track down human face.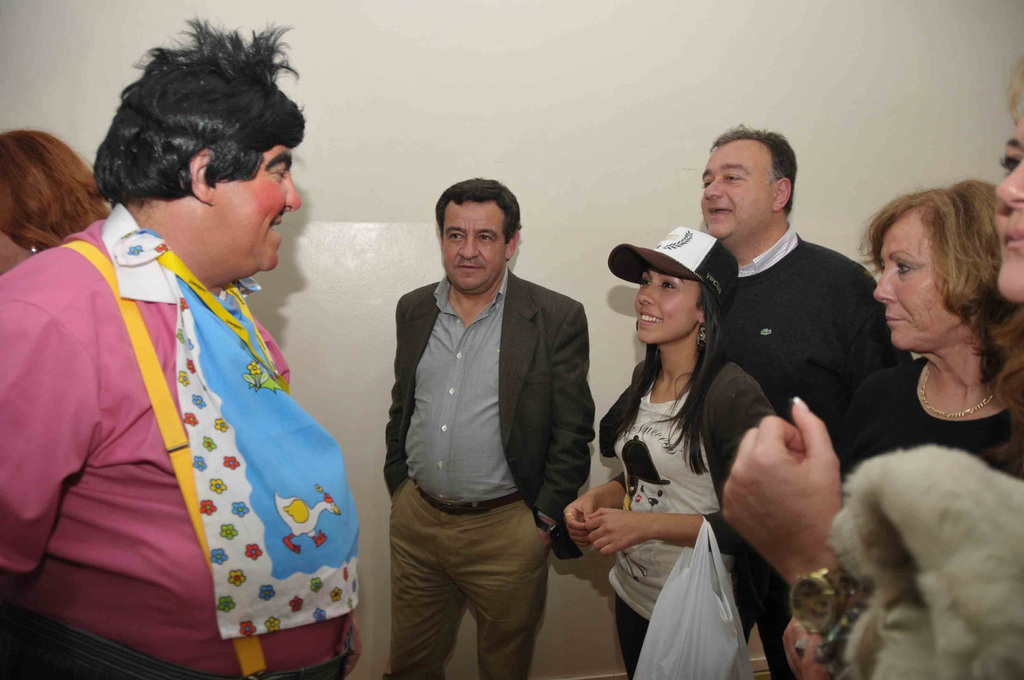
Tracked to box=[206, 150, 300, 274].
